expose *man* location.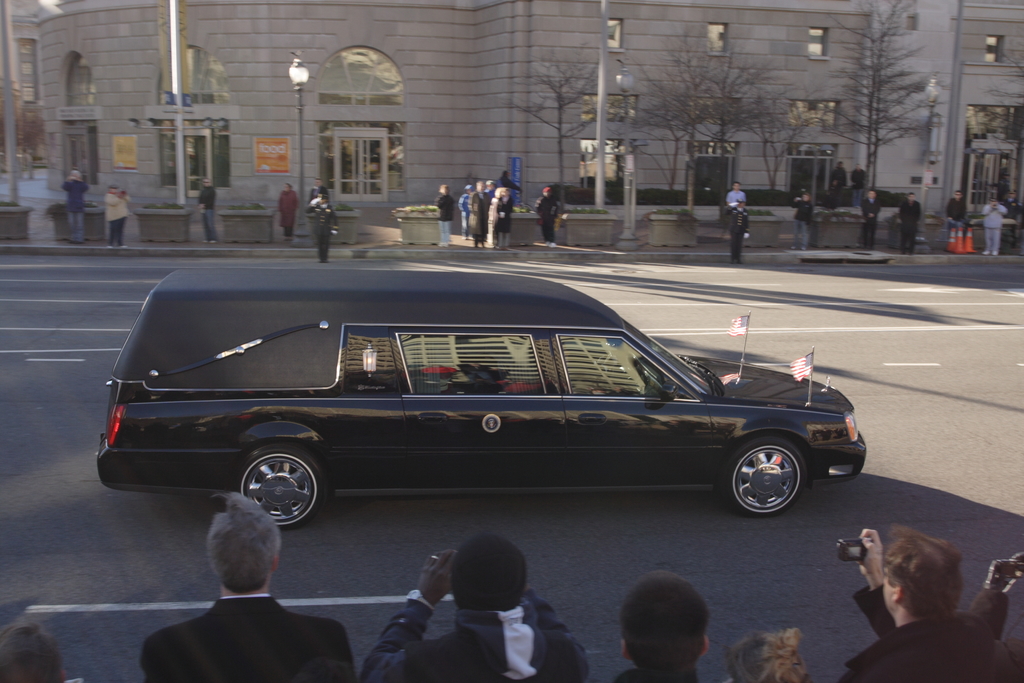
Exposed at bbox=[59, 167, 89, 244].
